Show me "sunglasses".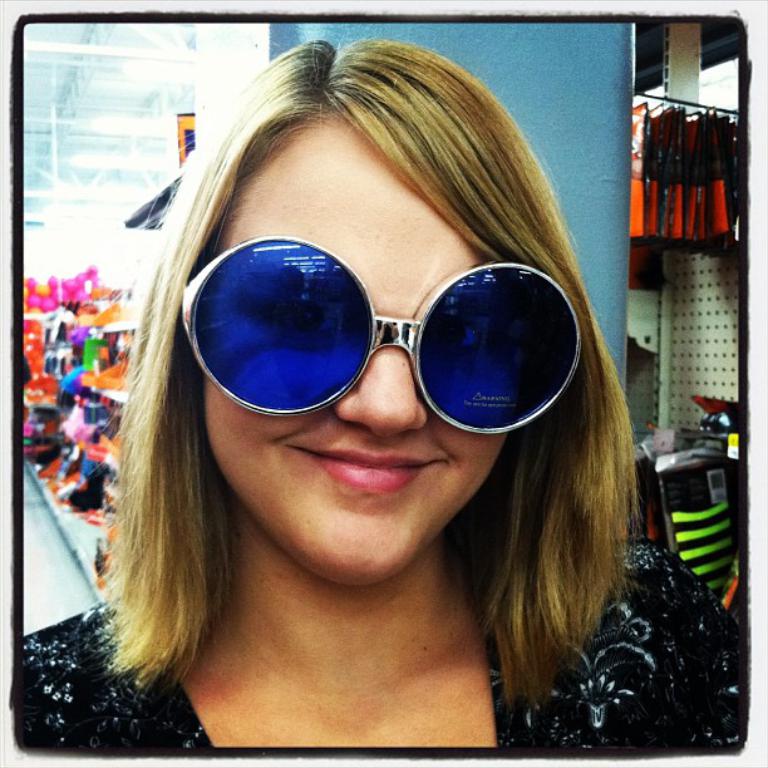
"sunglasses" is here: crop(181, 233, 582, 438).
